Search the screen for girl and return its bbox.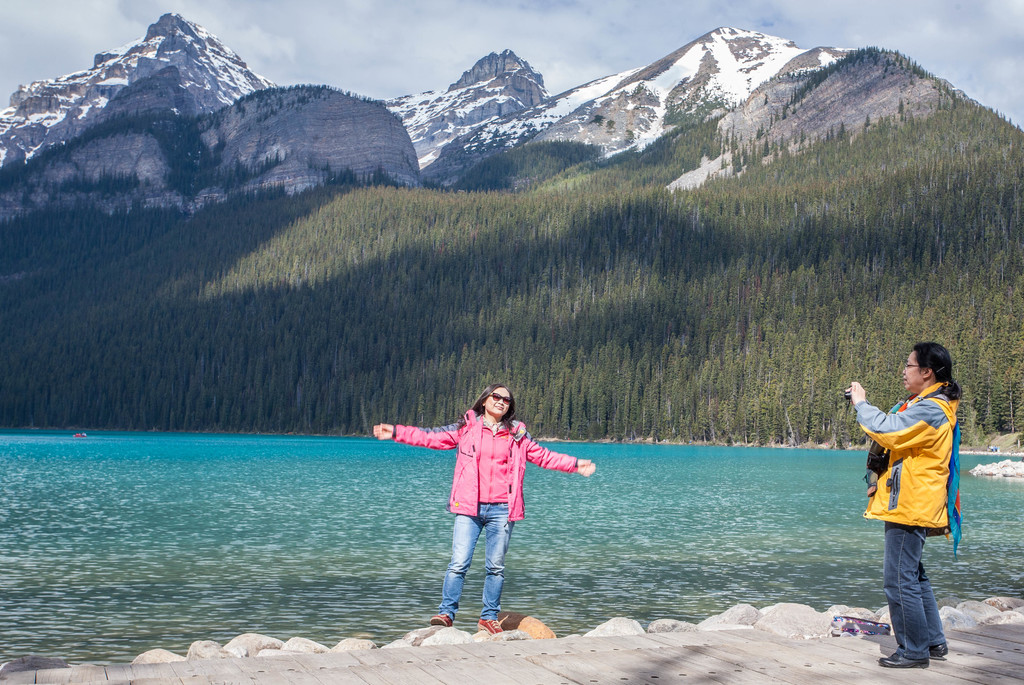
Found: bbox=[371, 386, 596, 633].
